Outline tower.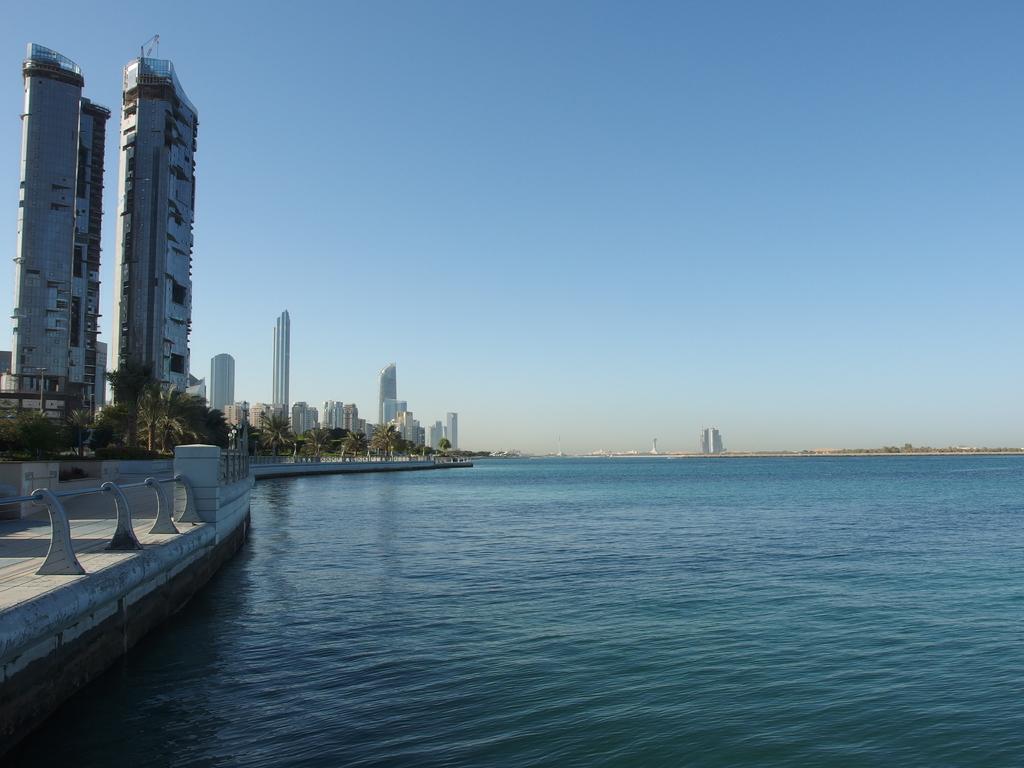
Outline: pyautogui.locateOnScreen(268, 308, 288, 441).
